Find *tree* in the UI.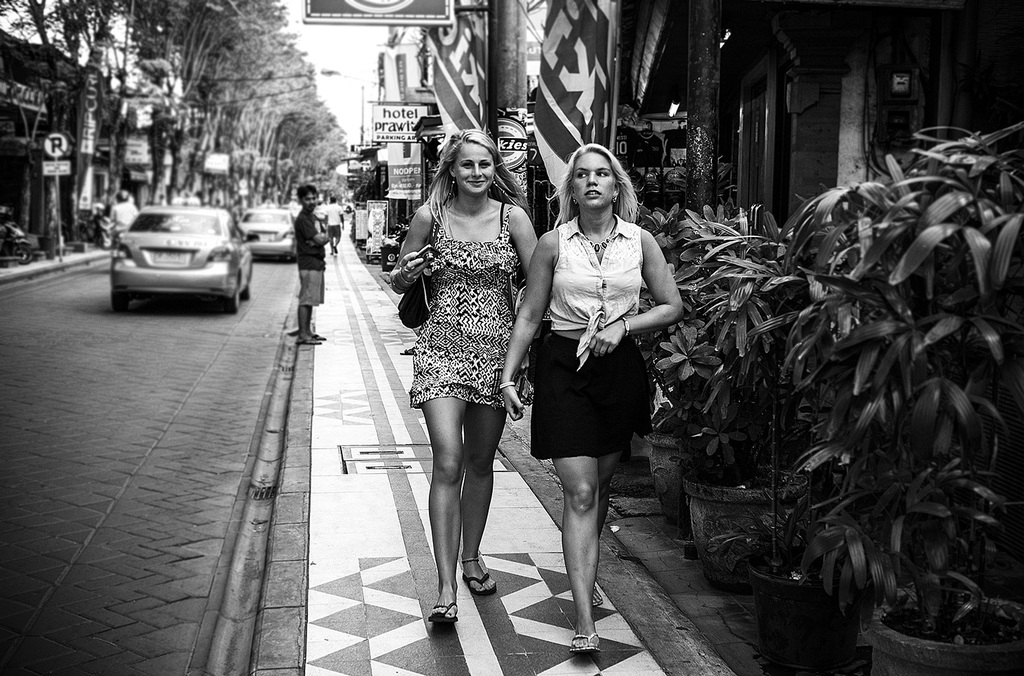
UI element at 45,1,126,240.
